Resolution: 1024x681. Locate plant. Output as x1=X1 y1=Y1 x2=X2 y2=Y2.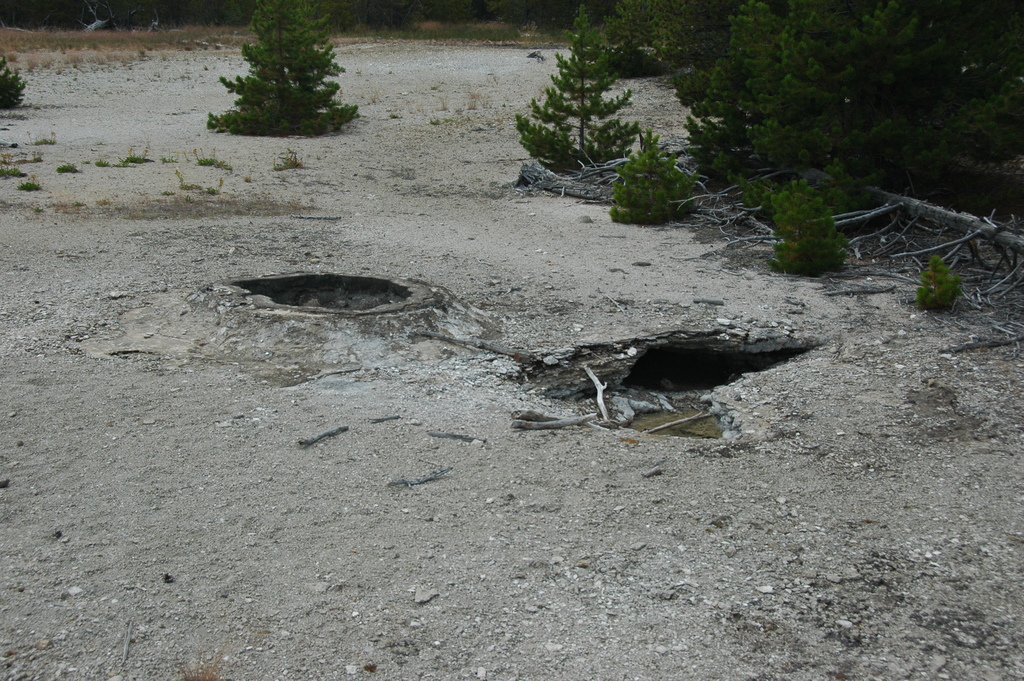
x1=615 y1=0 x2=1023 y2=203.
